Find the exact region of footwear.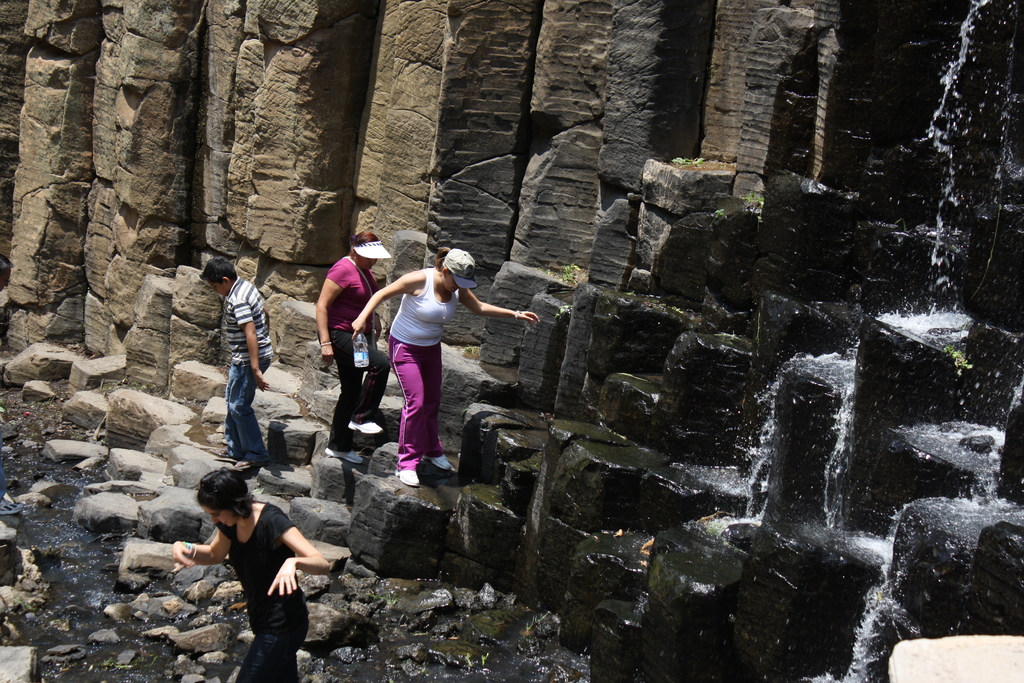
Exact region: {"left": 214, "top": 453, "right": 231, "bottom": 463}.
